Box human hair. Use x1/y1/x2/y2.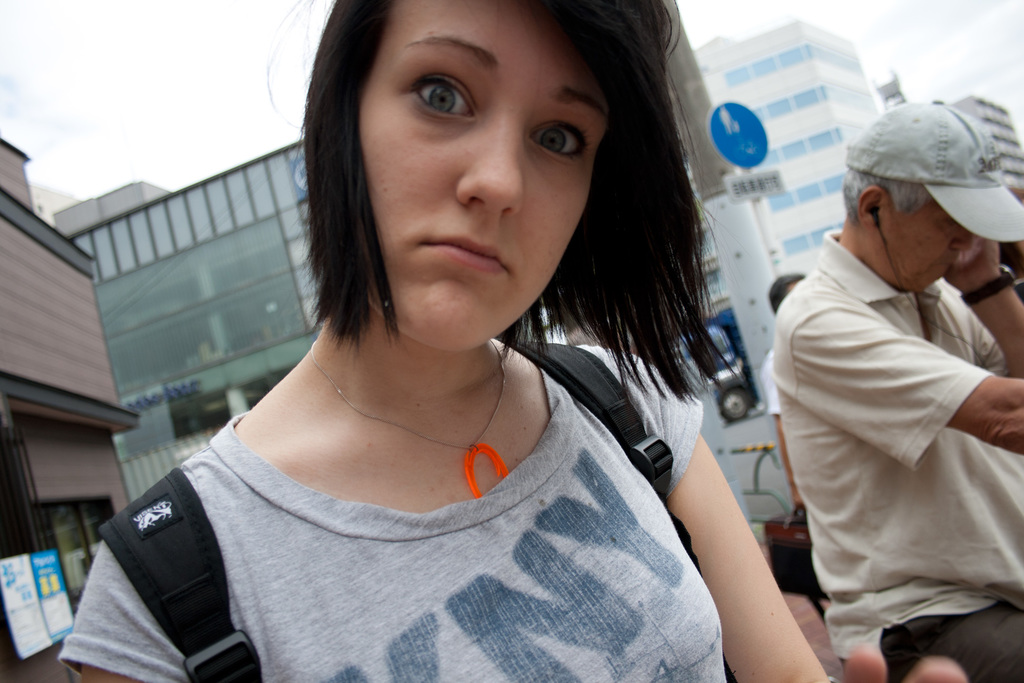
840/165/929/224.
